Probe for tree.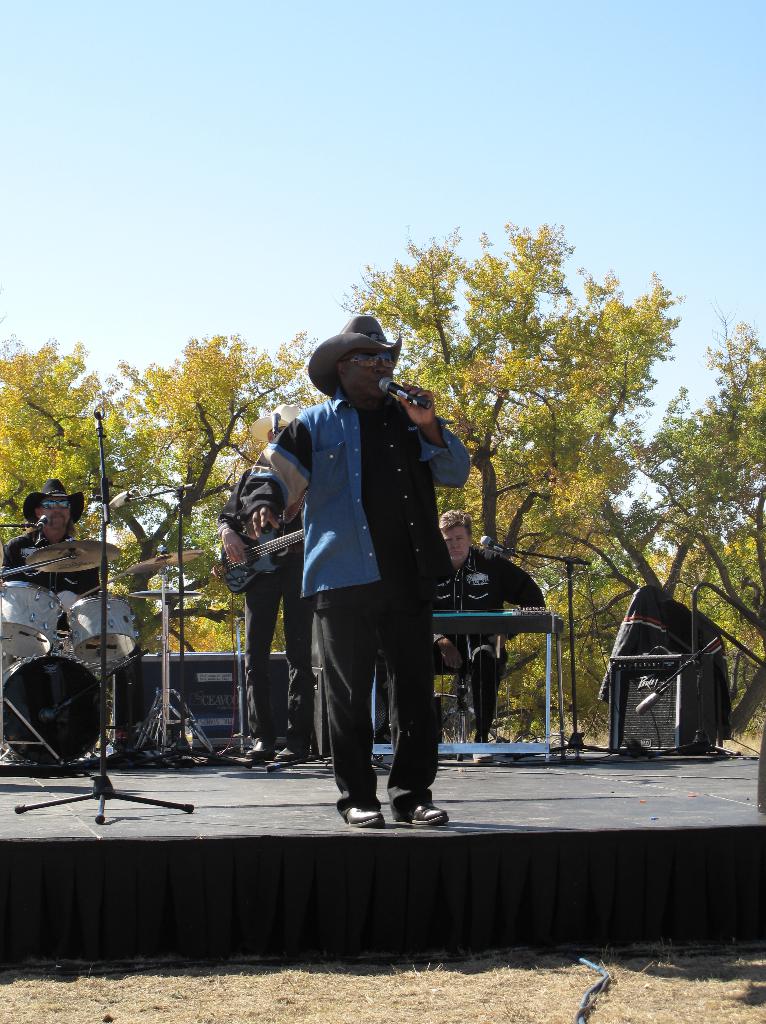
Probe result: detection(623, 297, 763, 762).
